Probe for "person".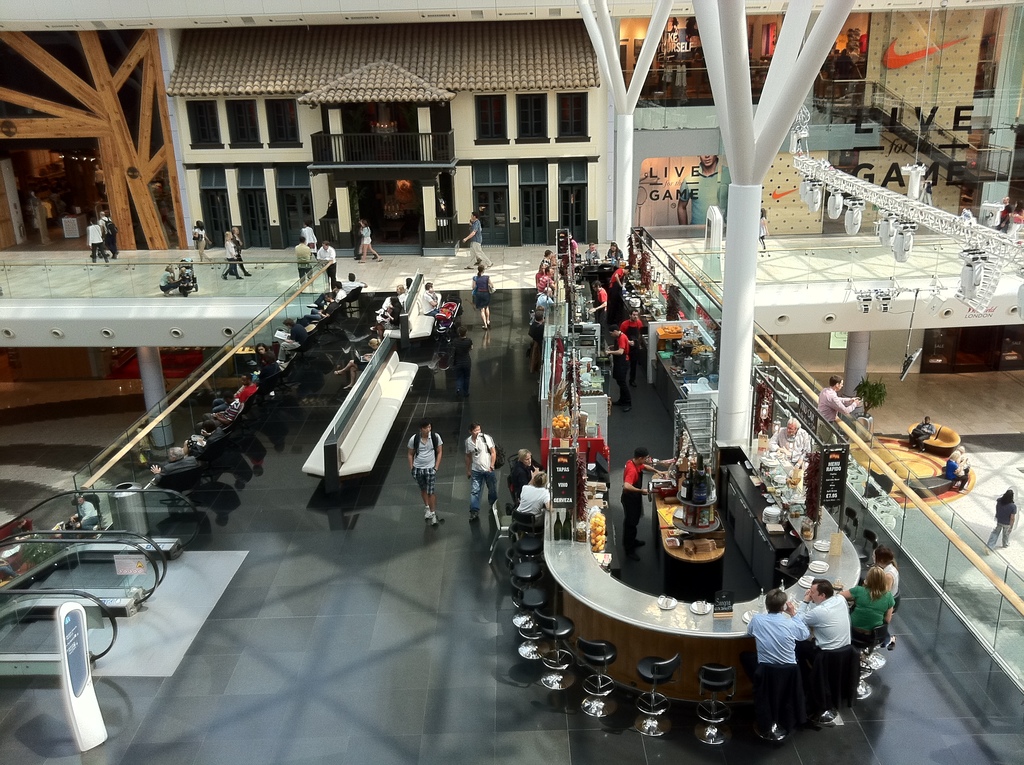
Probe result: bbox=(303, 268, 370, 309).
